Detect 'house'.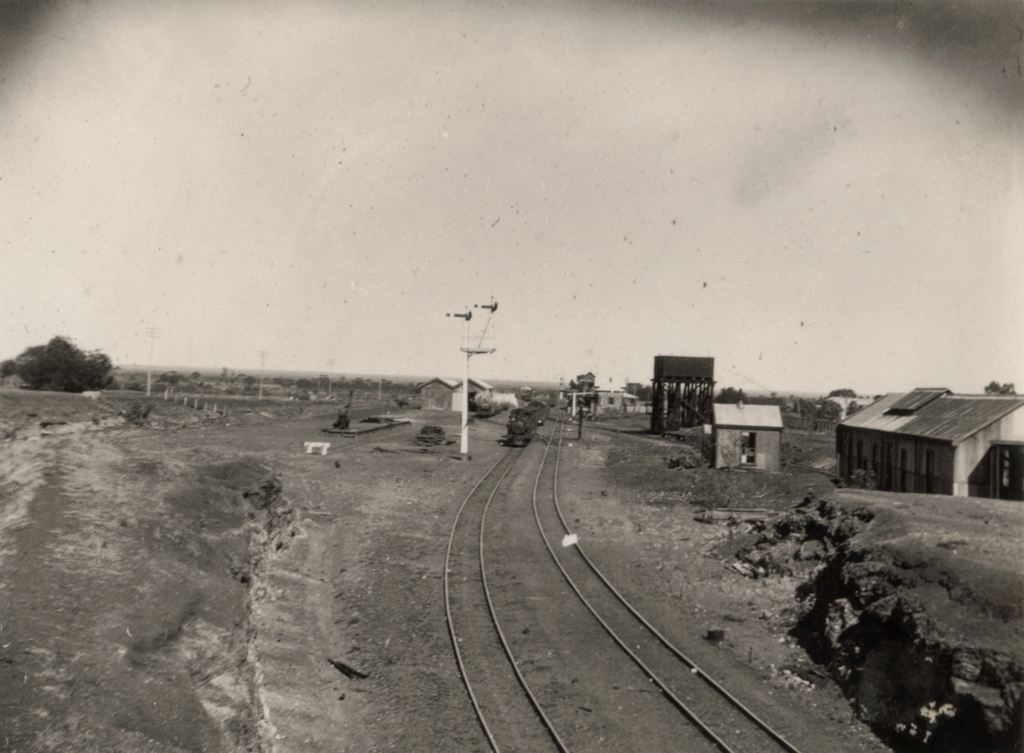
Detected at {"left": 452, "top": 374, "right": 486, "bottom": 413}.
